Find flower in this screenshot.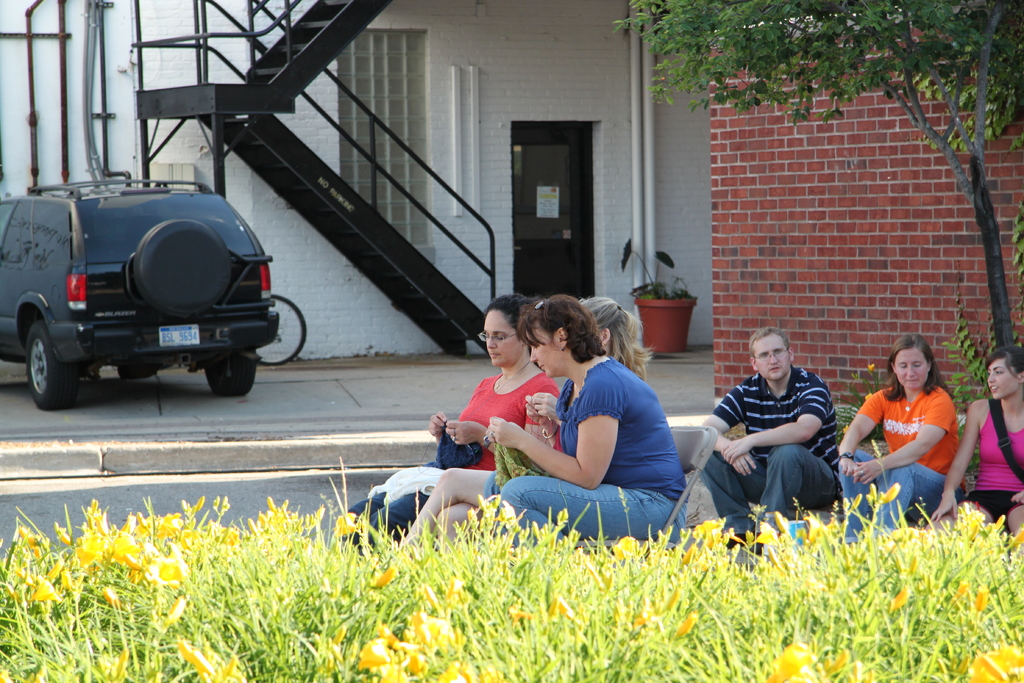
The bounding box for flower is (left=970, top=641, right=1023, bottom=682).
